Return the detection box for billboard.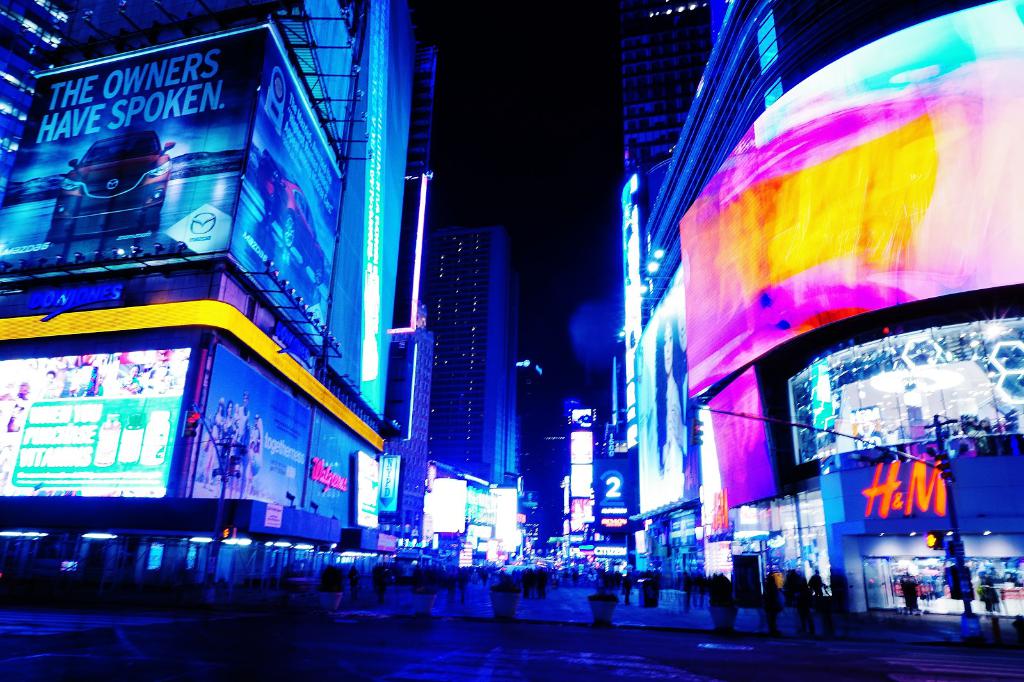
{"left": 302, "top": 412, "right": 378, "bottom": 530}.
